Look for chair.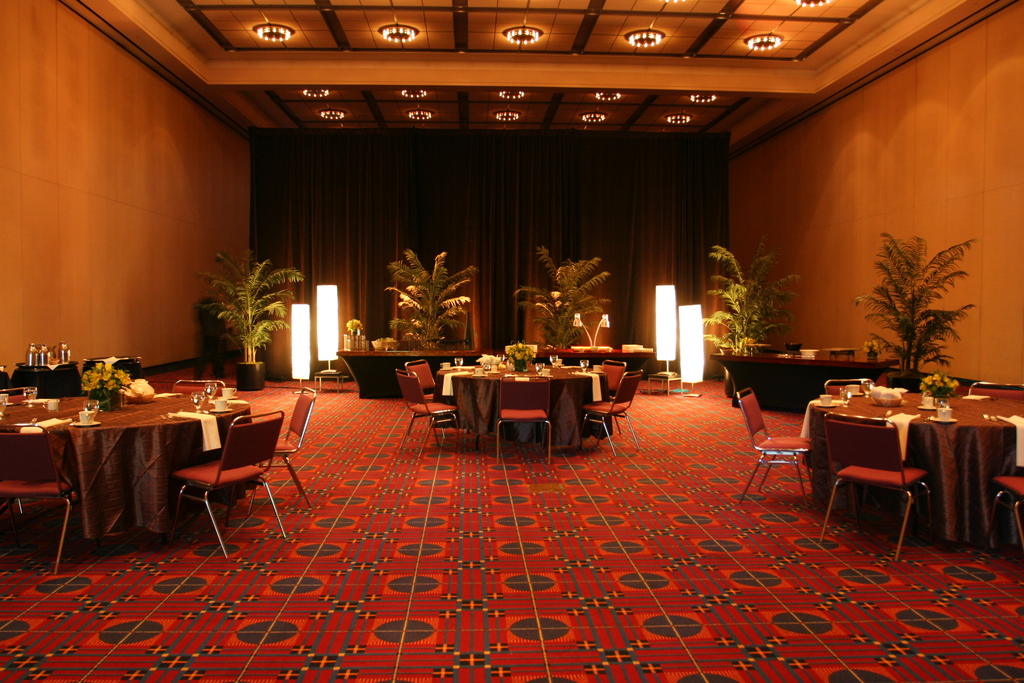
Found: {"left": 0, "top": 422, "right": 84, "bottom": 575}.
